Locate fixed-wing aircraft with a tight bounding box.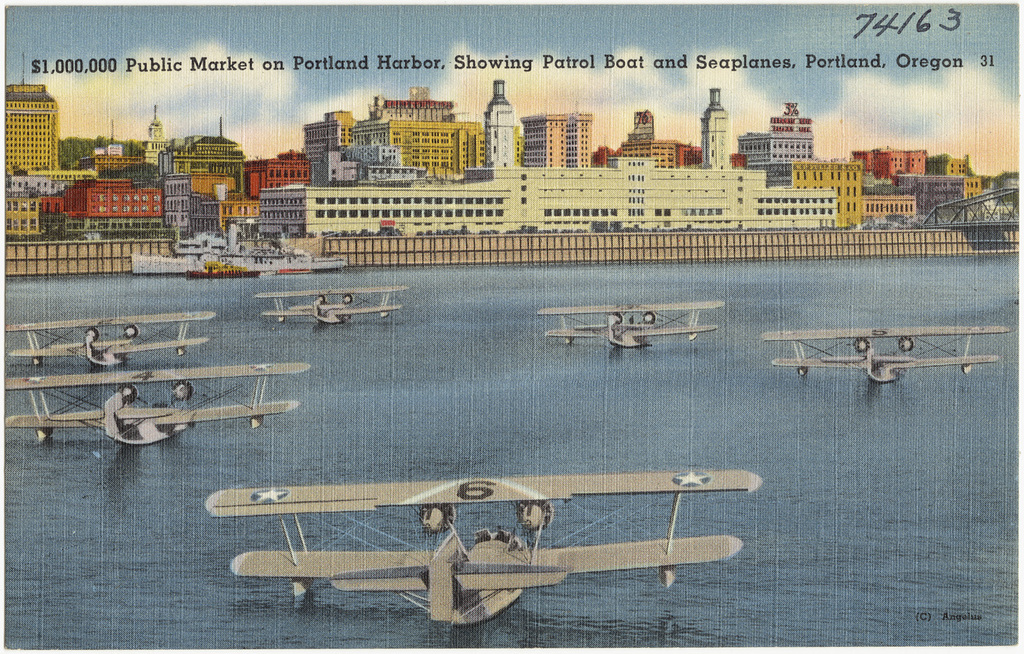
bbox(766, 326, 1013, 384).
